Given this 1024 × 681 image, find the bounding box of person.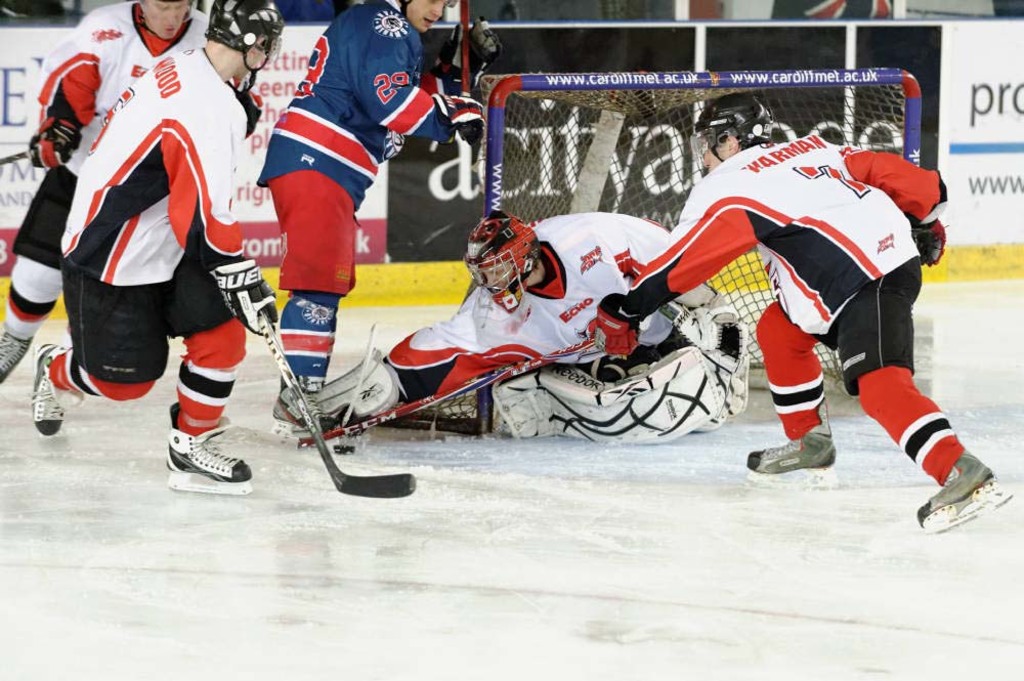
Rect(585, 93, 1012, 536).
